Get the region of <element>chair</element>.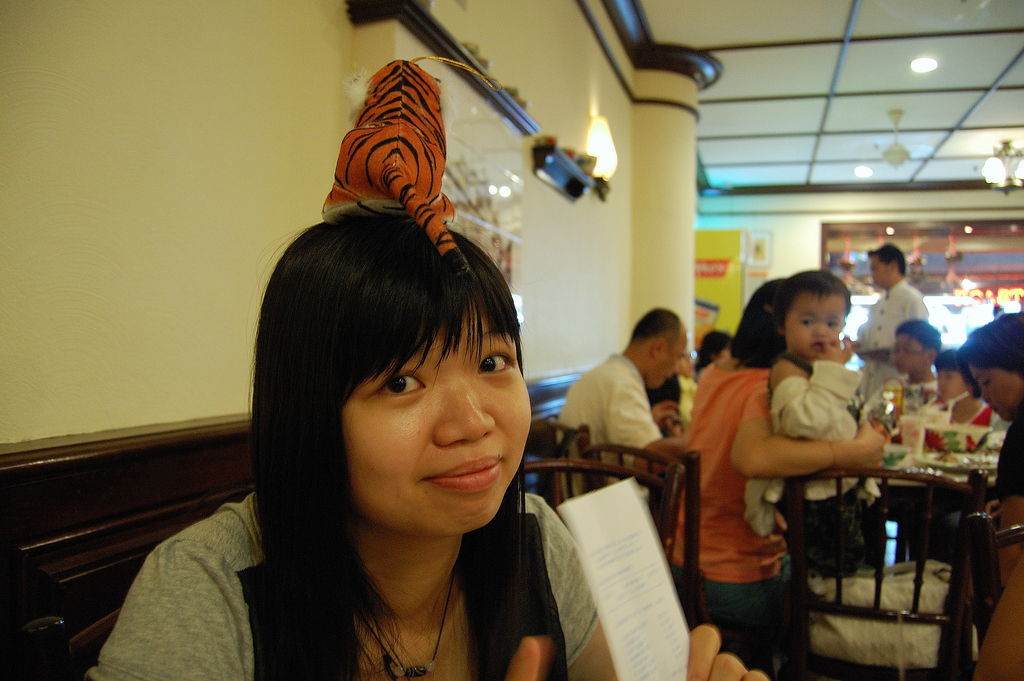
[575, 424, 676, 484].
